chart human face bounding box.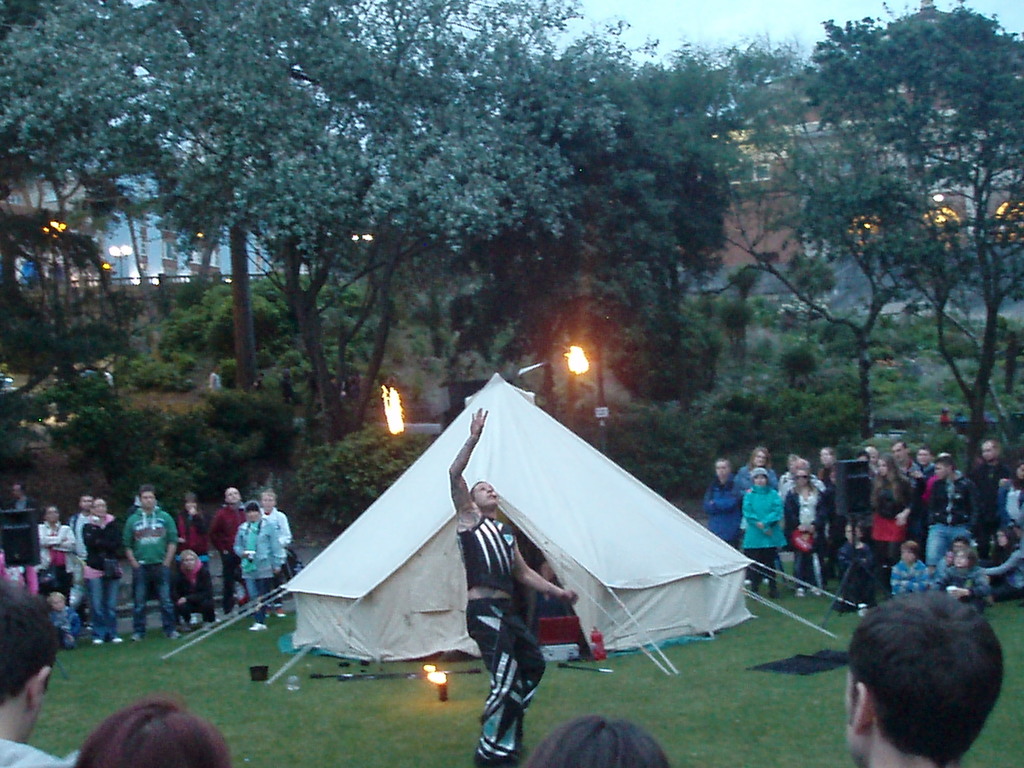
Charted: 953/551/968/567.
